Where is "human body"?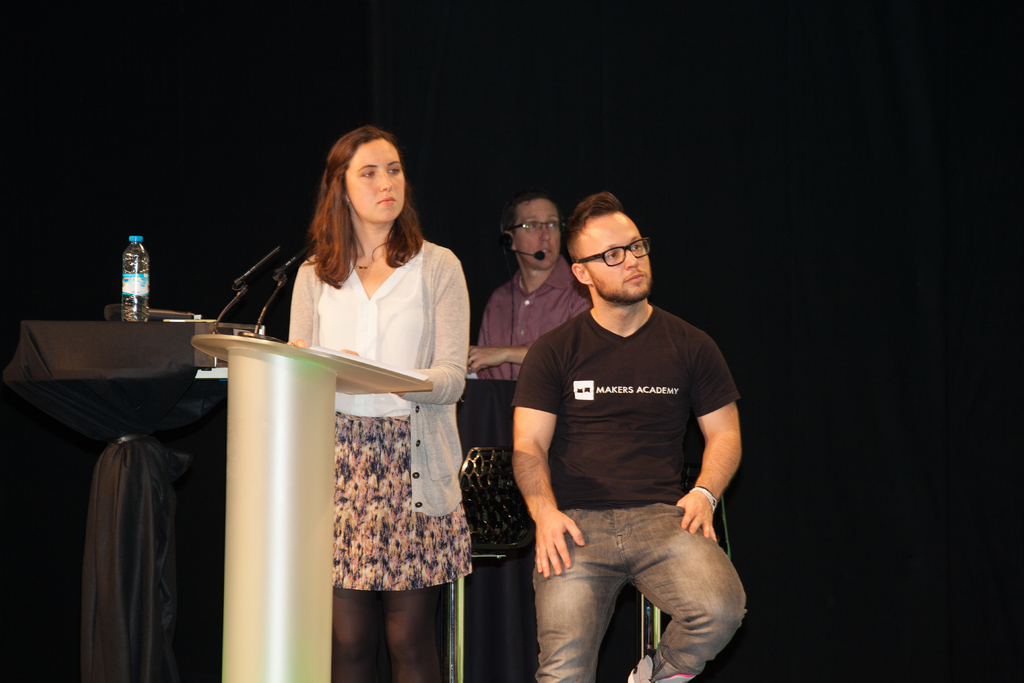
467:247:598:384.
